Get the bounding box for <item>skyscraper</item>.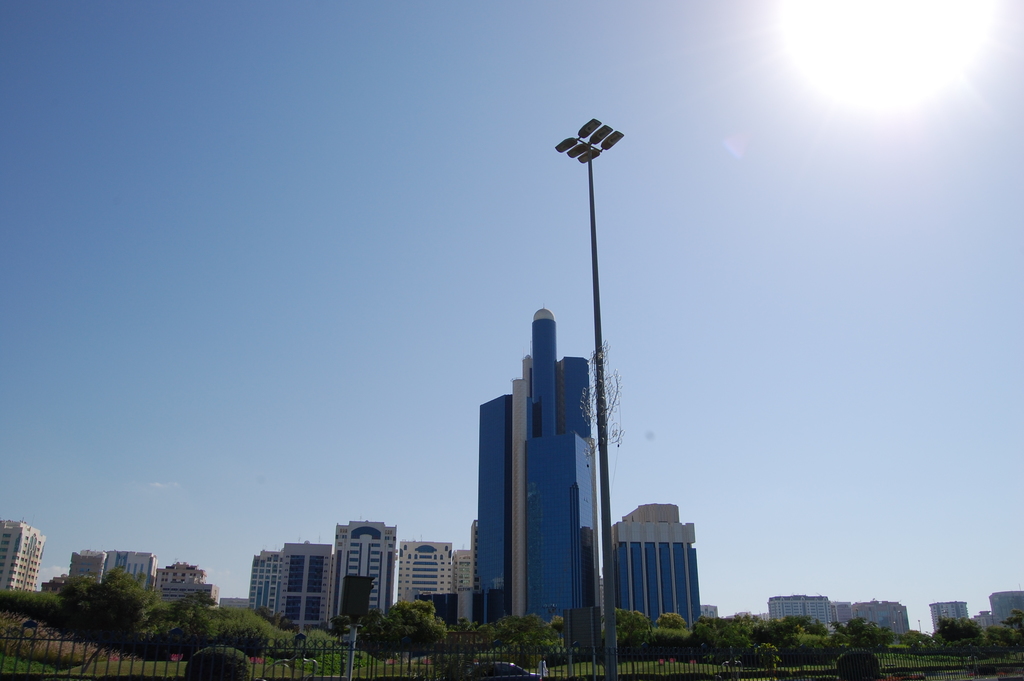
x1=448, y1=545, x2=471, y2=594.
